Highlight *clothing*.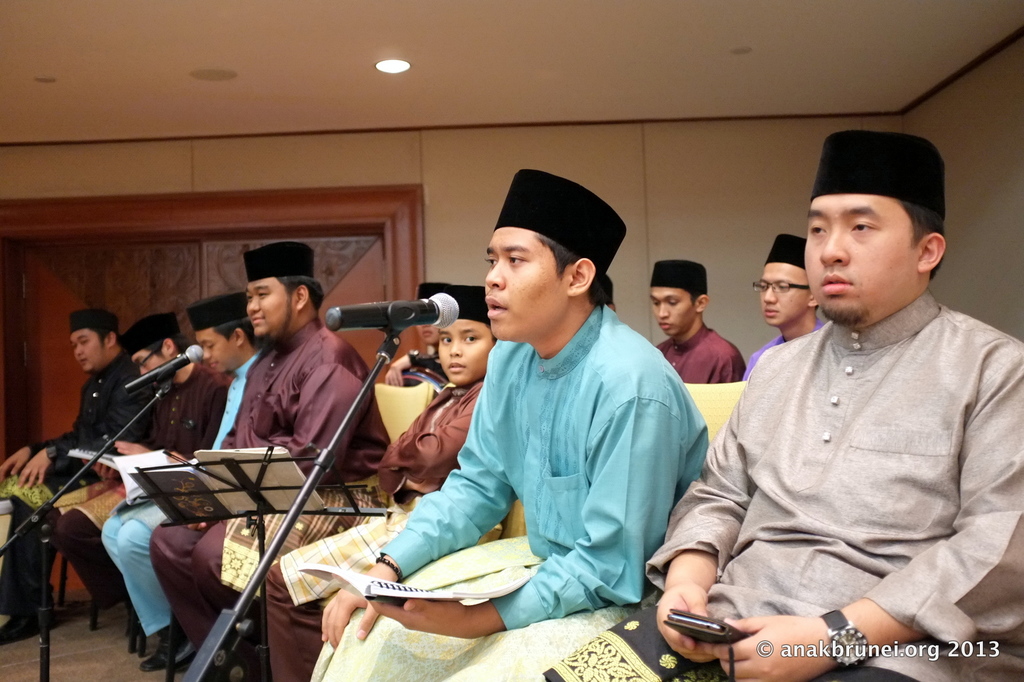
Highlighted region: <bbox>68, 357, 230, 640</bbox>.
